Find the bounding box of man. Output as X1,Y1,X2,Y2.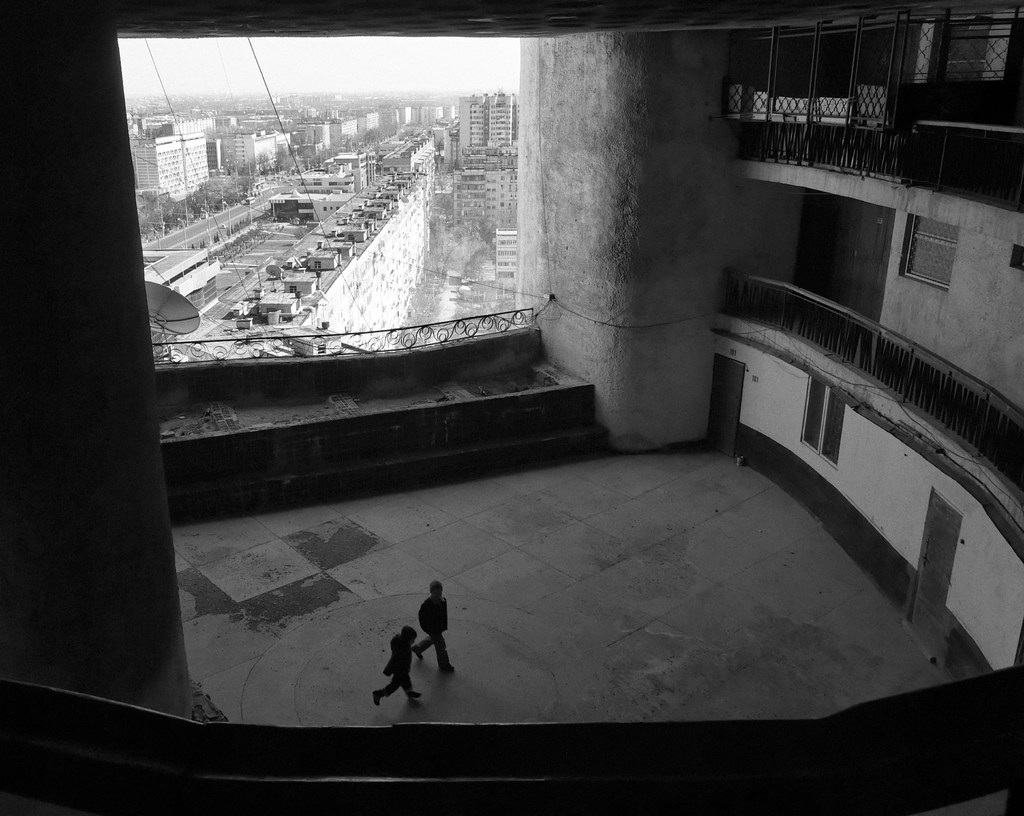
416,587,462,679.
